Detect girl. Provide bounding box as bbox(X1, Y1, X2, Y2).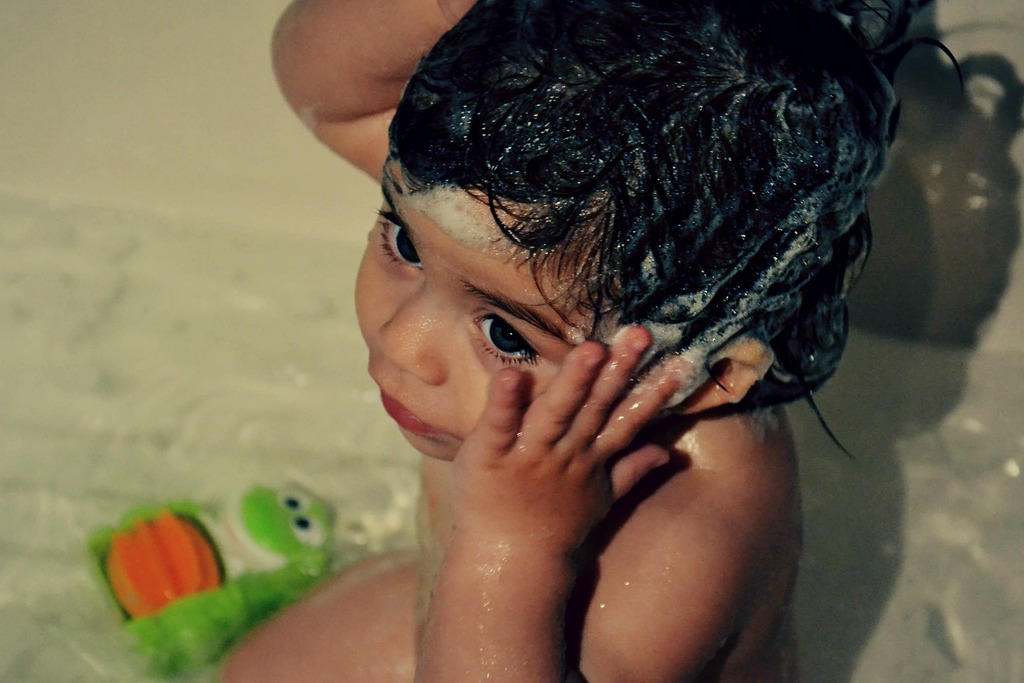
bbox(207, 5, 968, 682).
